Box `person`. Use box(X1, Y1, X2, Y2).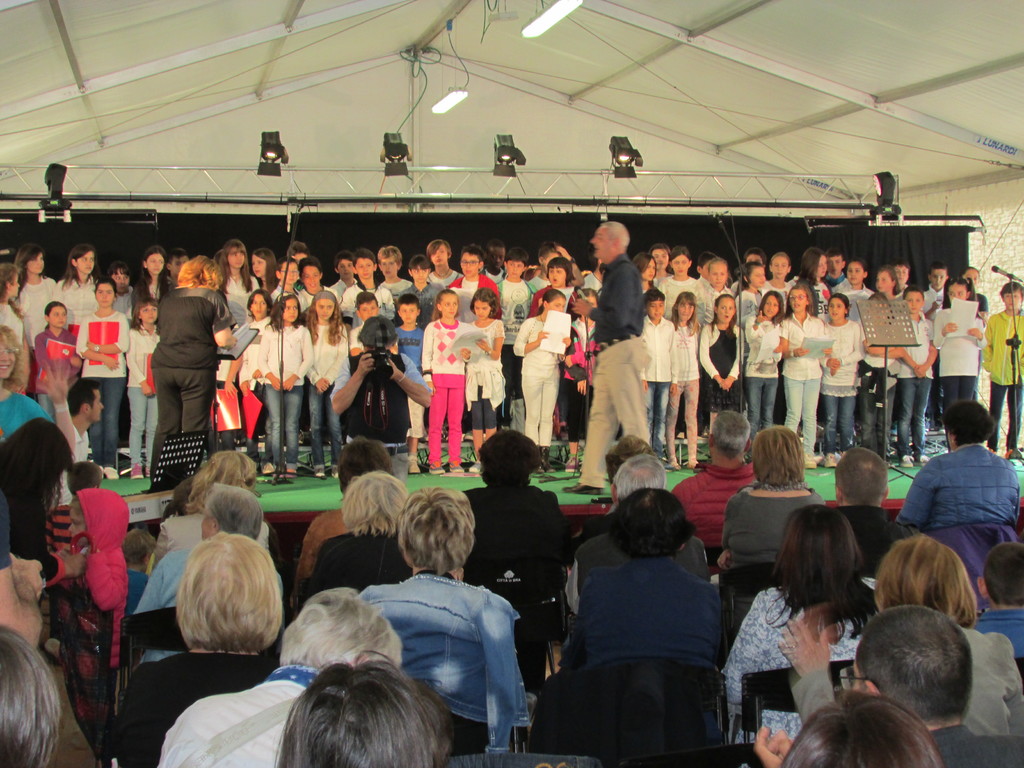
box(131, 529, 286, 691).
